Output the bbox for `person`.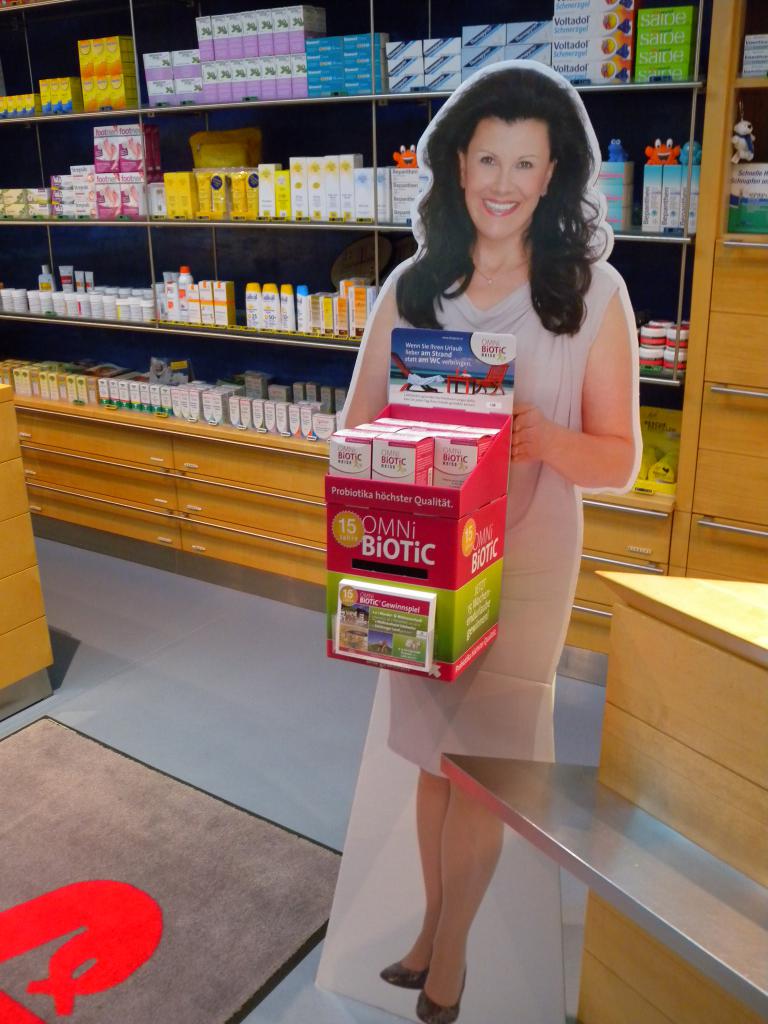
(left=343, top=66, right=639, bottom=1023).
